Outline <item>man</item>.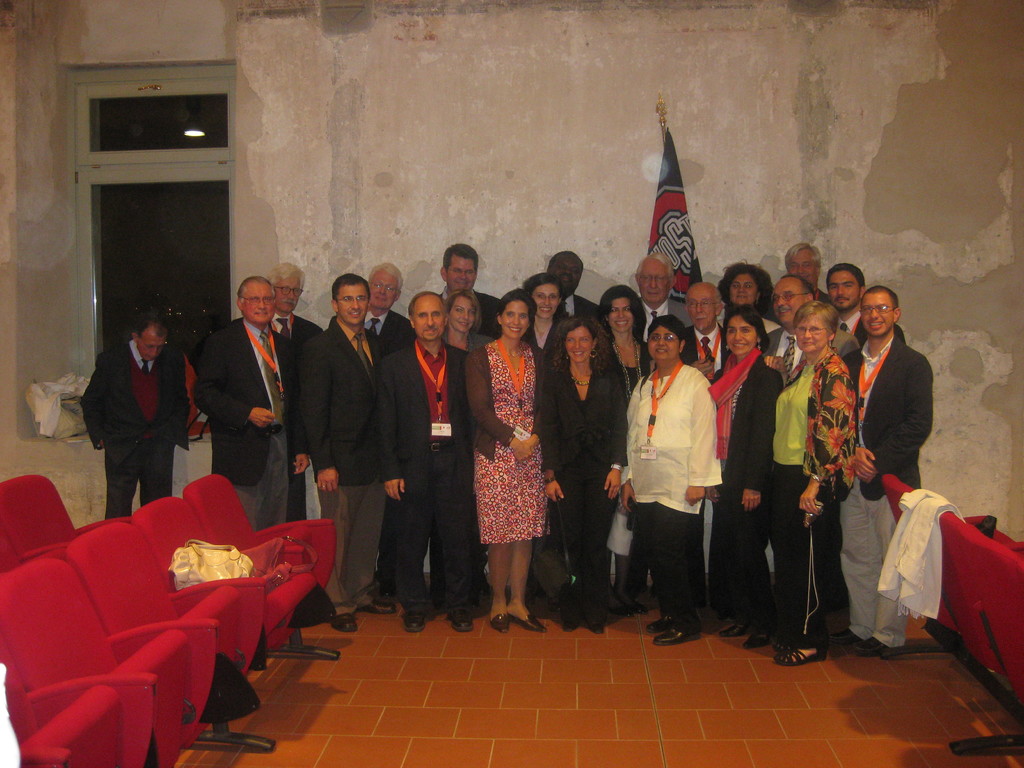
Outline: select_region(296, 273, 389, 634).
